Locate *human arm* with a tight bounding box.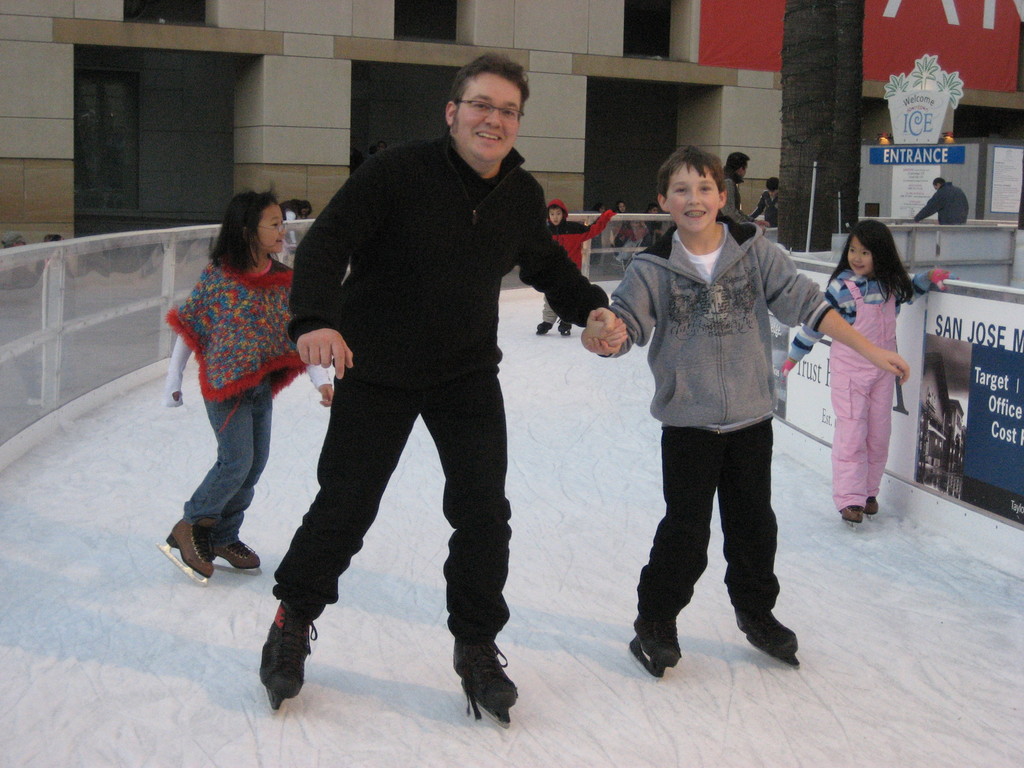
bbox=(511, 176, 630, 351).
